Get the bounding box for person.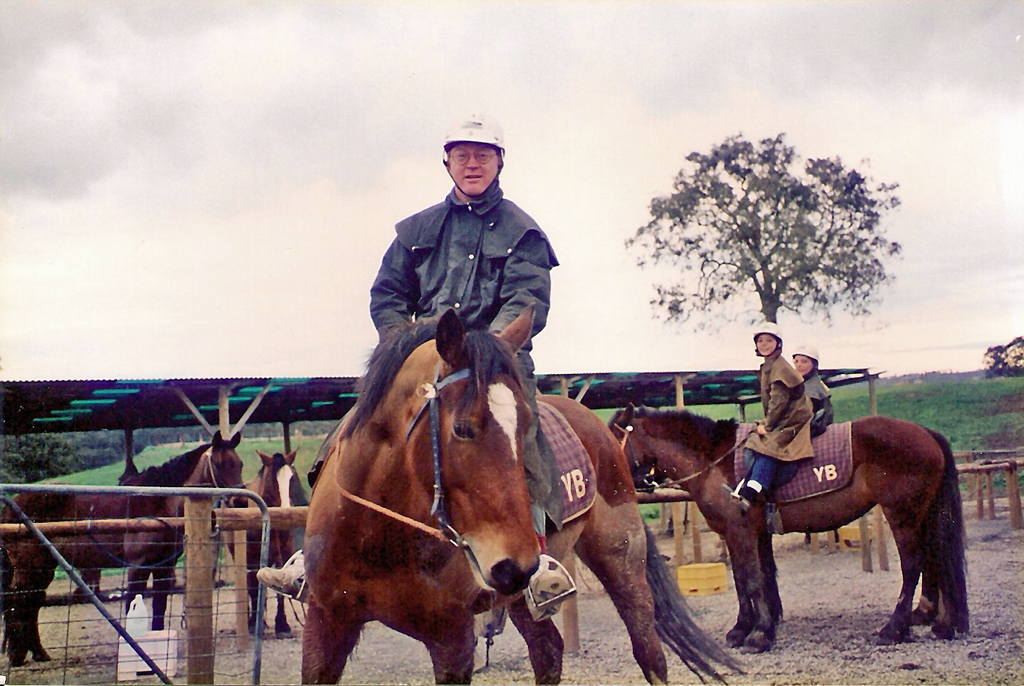
(left=722, top=321, right=810, bottom=514).
